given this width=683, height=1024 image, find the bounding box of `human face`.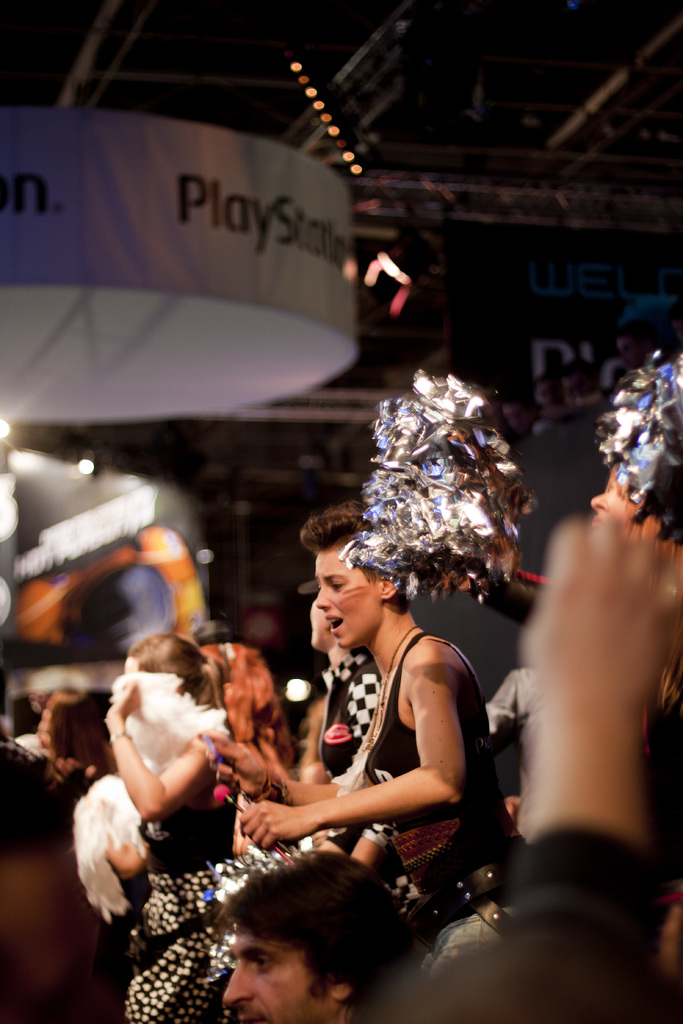
313/545/381/646.
